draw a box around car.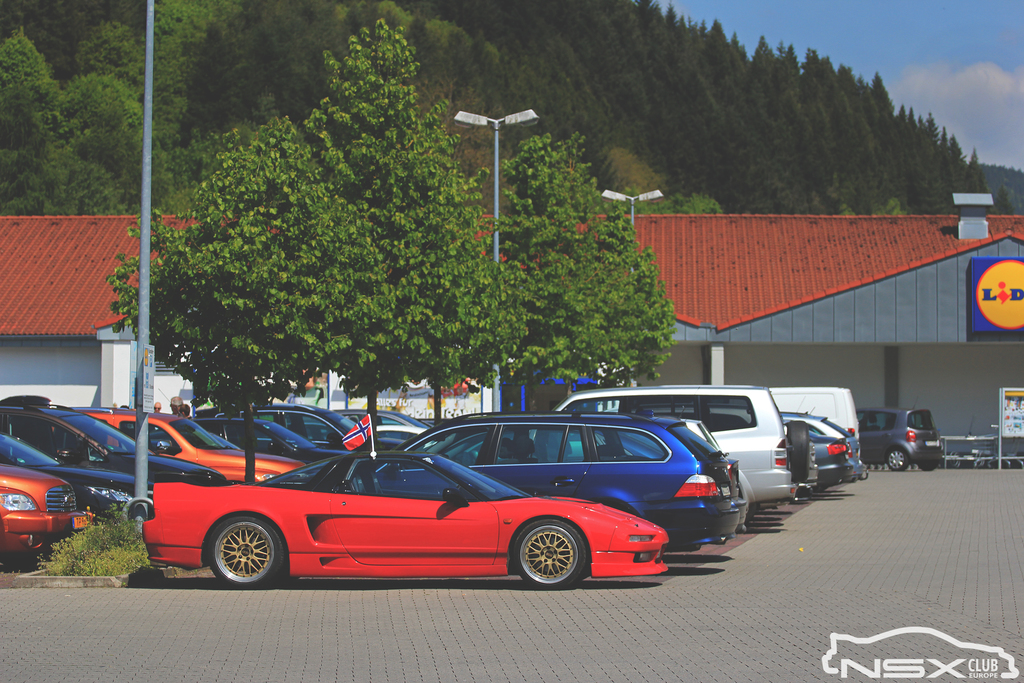
<bbox>355, 409, 436, 425</bbox>.
